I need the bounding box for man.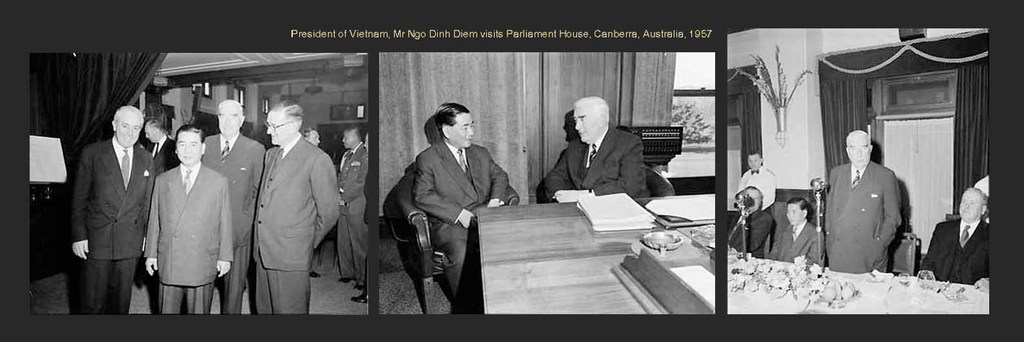
Here it is: [262,103,335,315].
